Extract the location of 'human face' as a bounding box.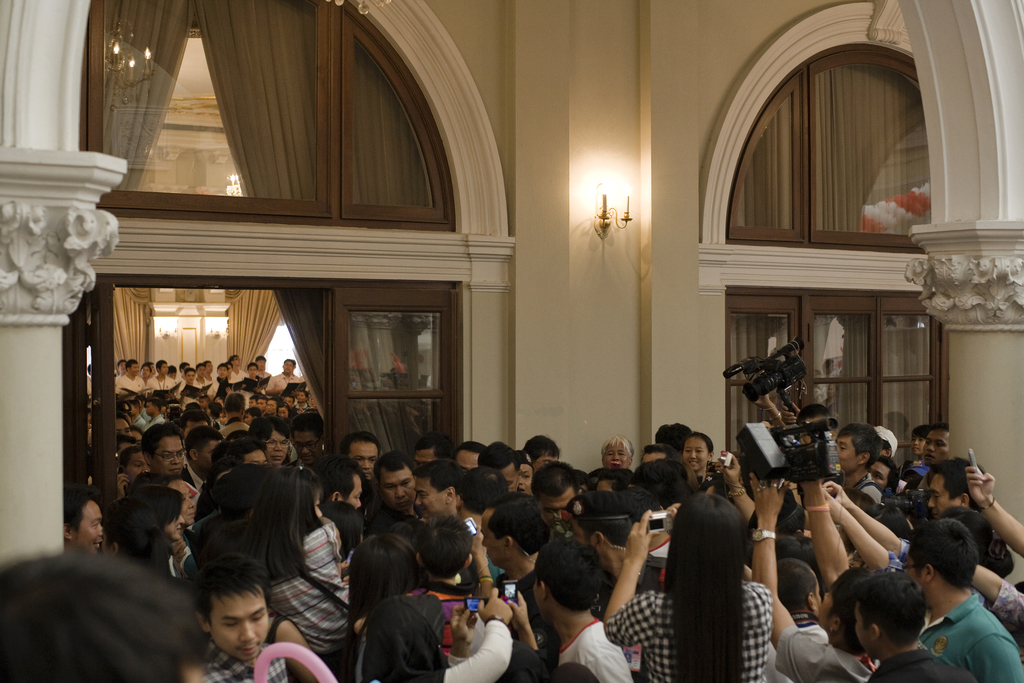
crop(598, 441, 626, 466).
